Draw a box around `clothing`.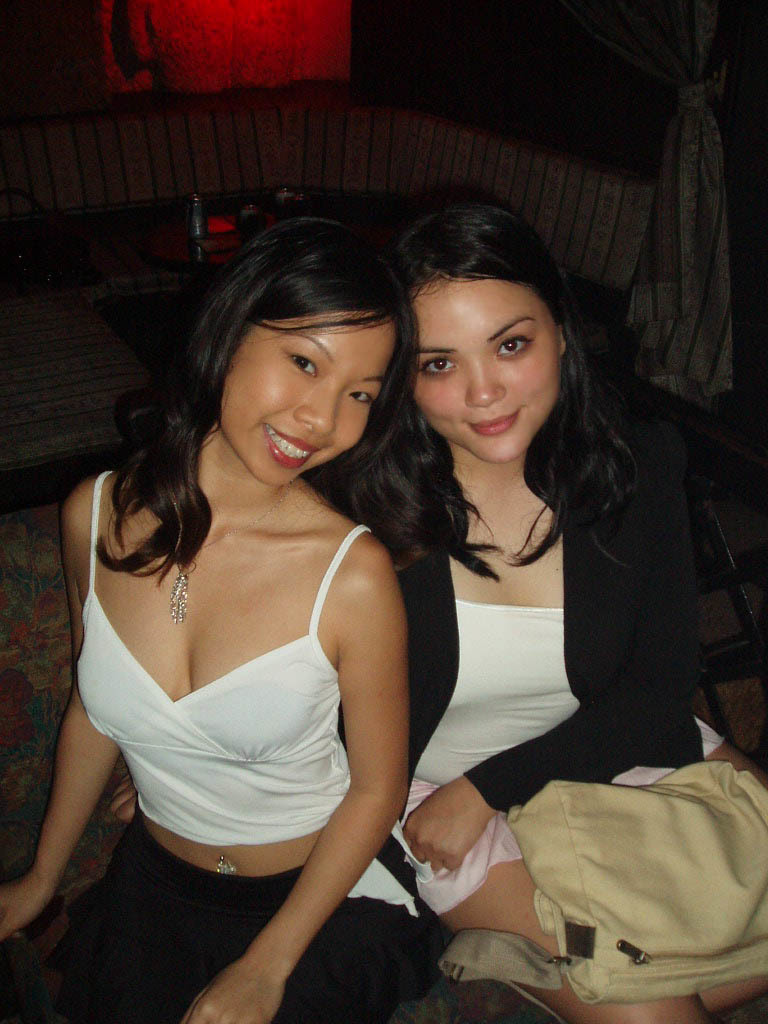
locate(373, 400, 691, 944).
